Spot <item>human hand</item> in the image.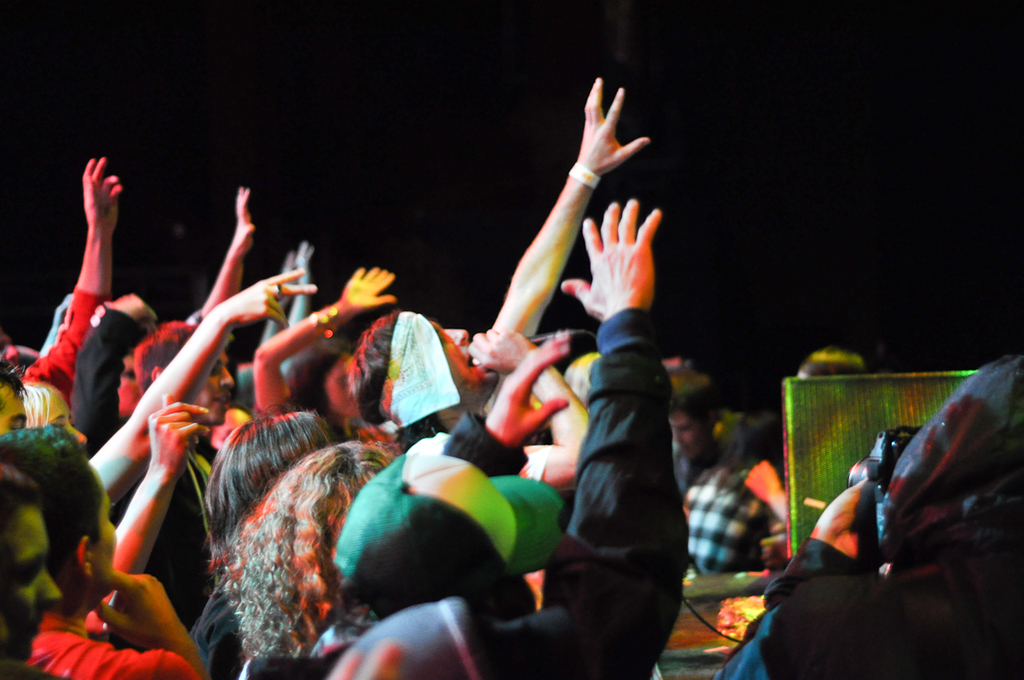
<item>human hand</item> found at <bbox>487, 331, 570, 439</bbox>.
